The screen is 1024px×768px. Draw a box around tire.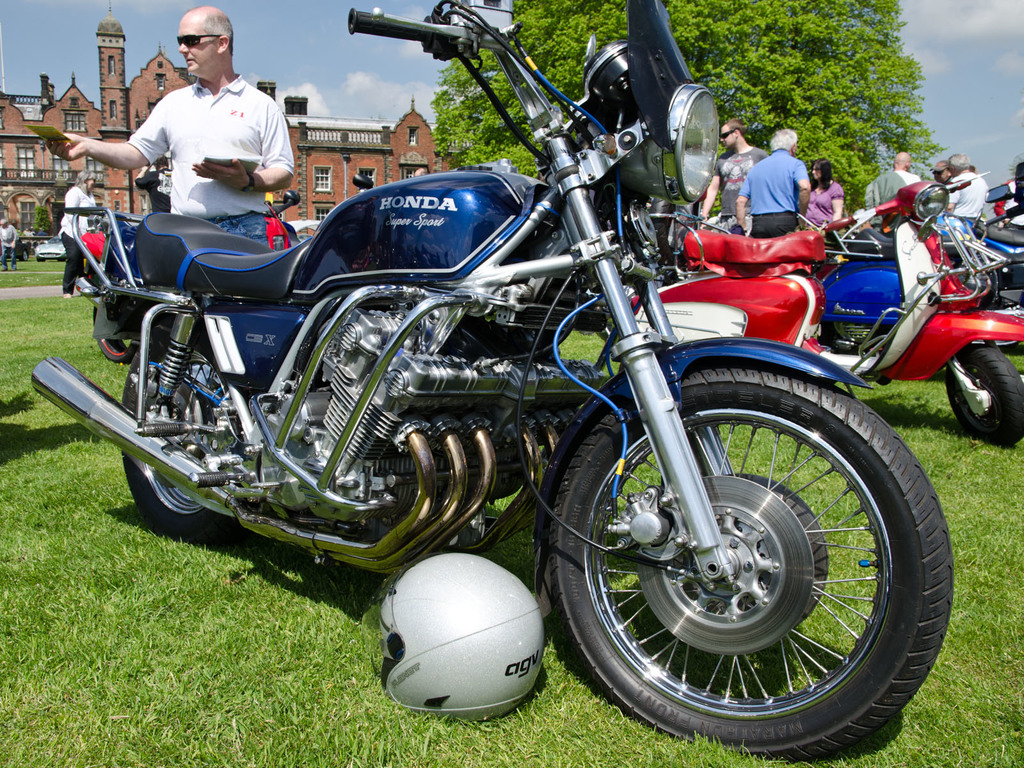
539,356,956,744.
